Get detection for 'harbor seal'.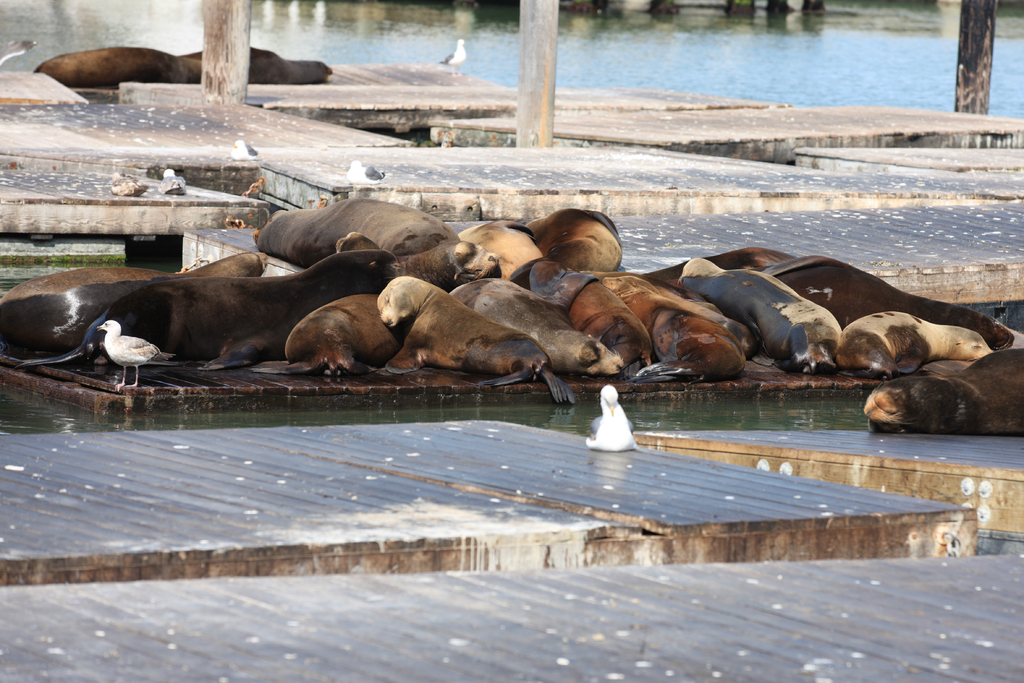
Detection: <box>37,47,204,86</box>.
